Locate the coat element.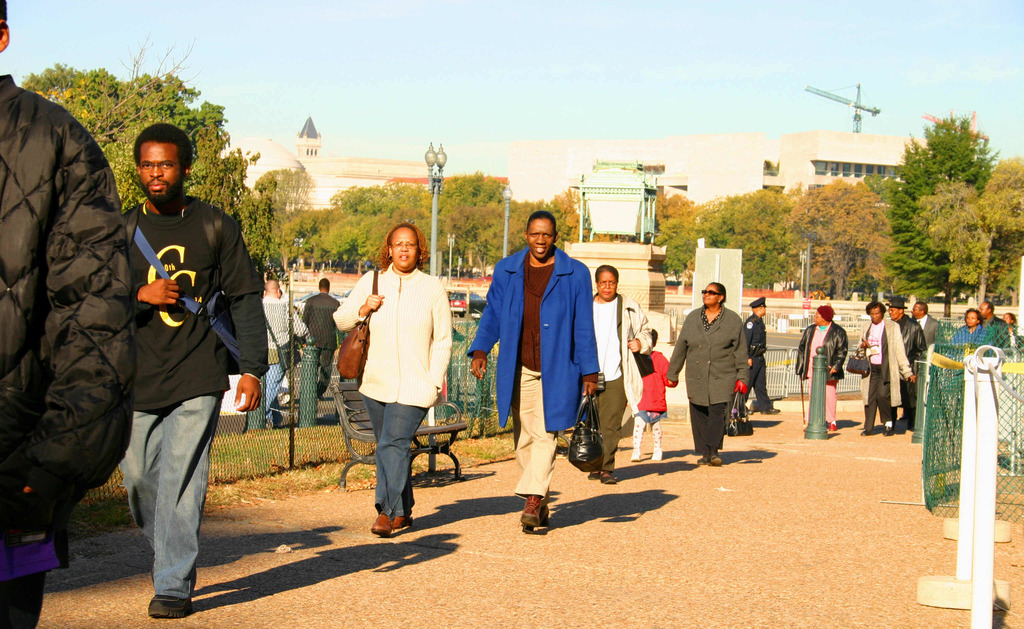
Element bbox: 865,314,917,406.
